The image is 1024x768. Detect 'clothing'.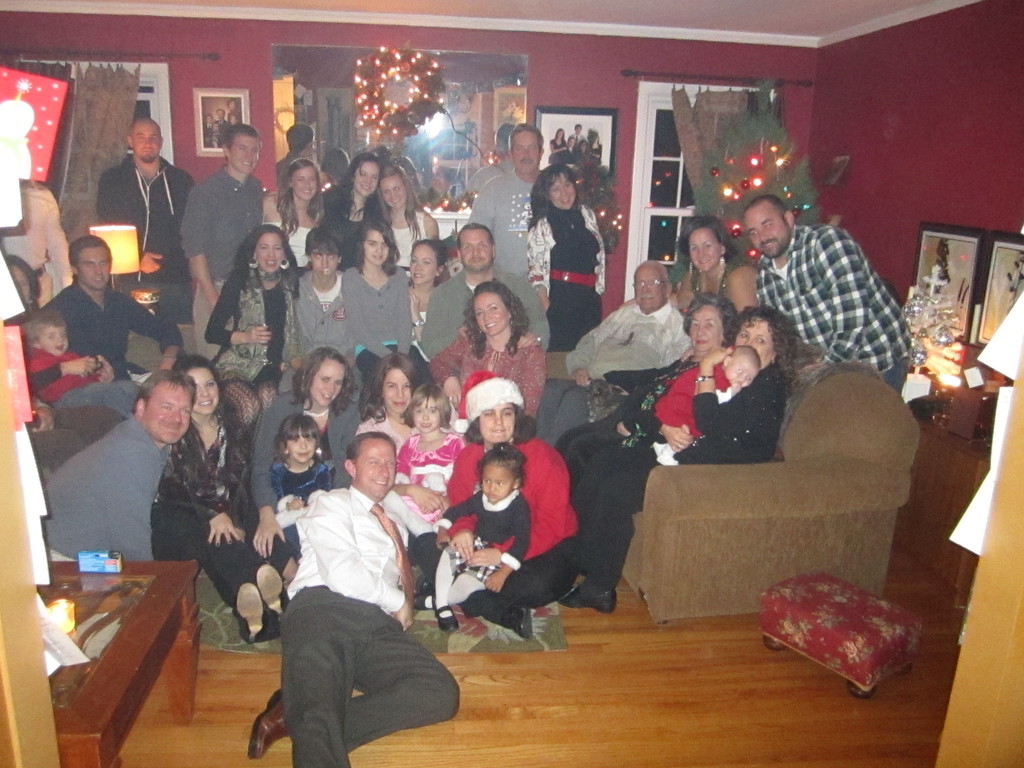
Detection: pyautogui.locateOnScreen(553, 355, 694, 472).
